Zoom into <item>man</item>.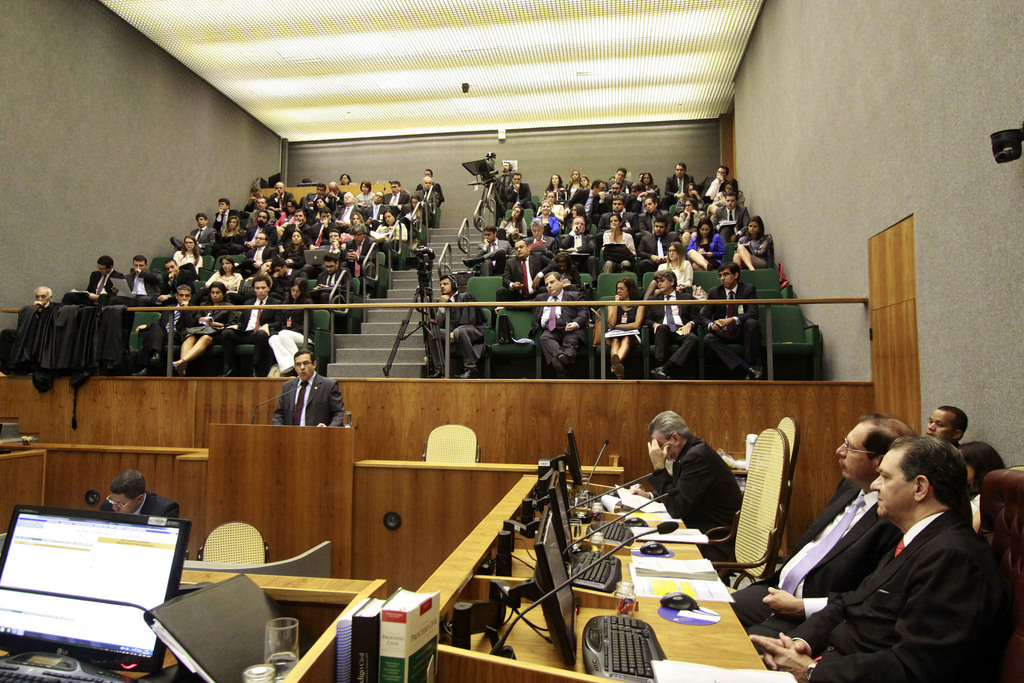
Zoom target: region(304, 210, 335, 247).
